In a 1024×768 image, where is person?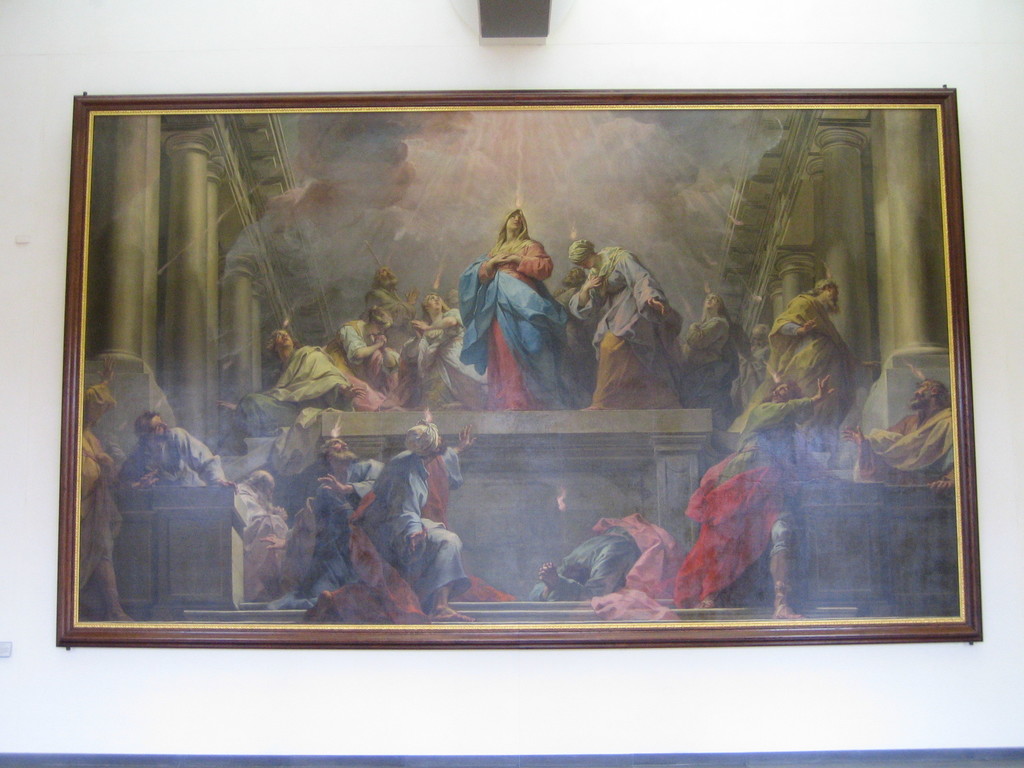
select_region(356, 257, 430, 359).
